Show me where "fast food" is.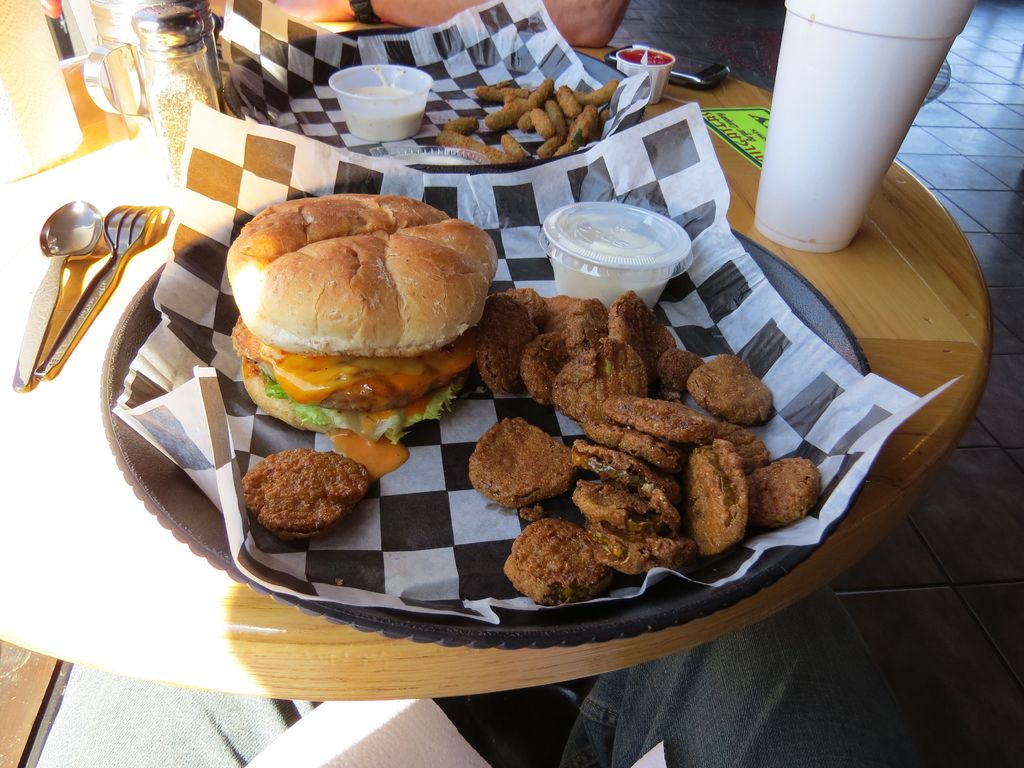
"fast food" is at Rect(504, 522, 601, 604).
